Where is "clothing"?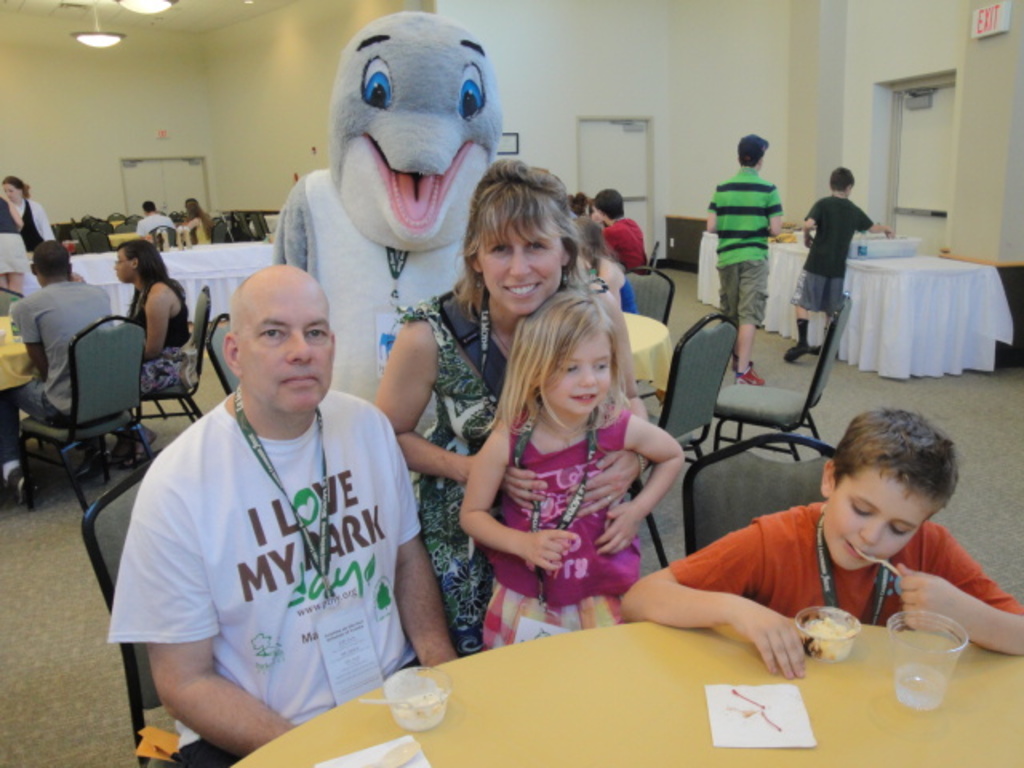
<region>187, 214, 219, 246</region>.
